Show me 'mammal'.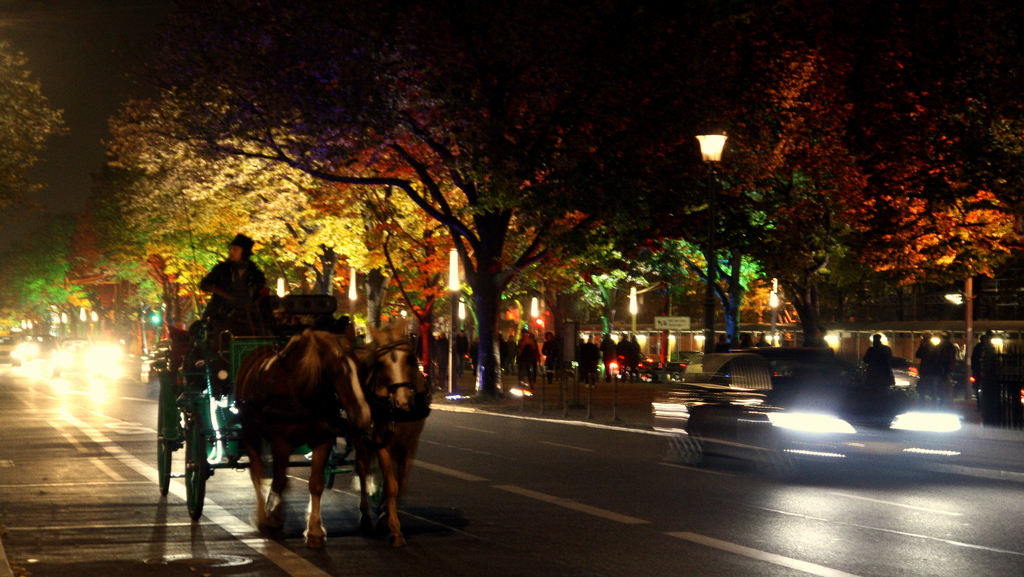
'mammal' is here: [931,332,959,397].
